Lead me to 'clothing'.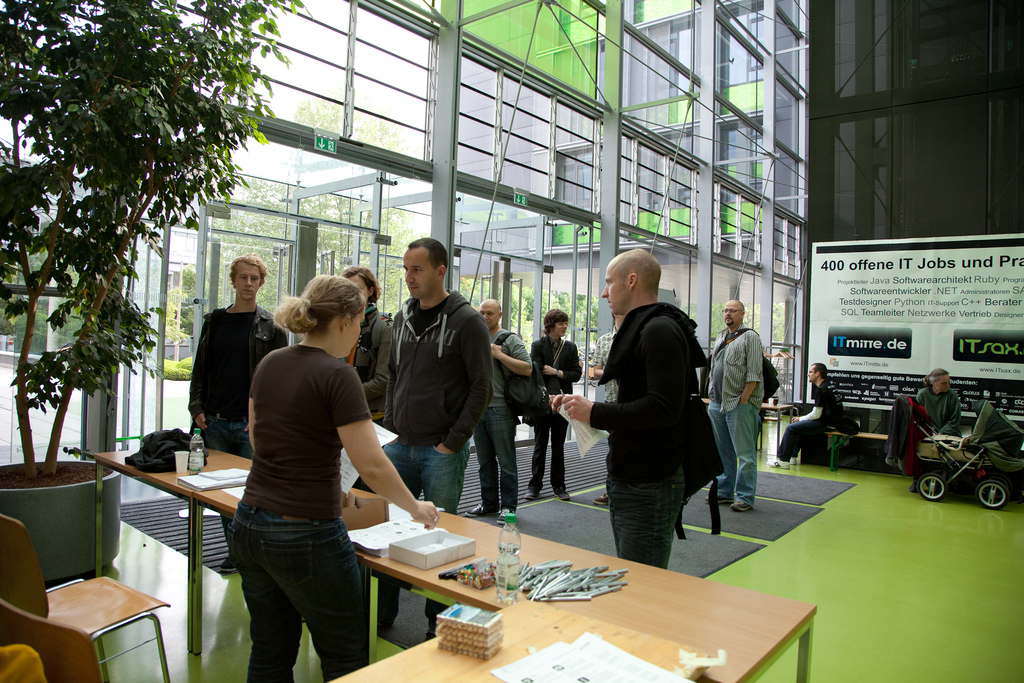
Lead to locate(587, 267, 710, 570).
